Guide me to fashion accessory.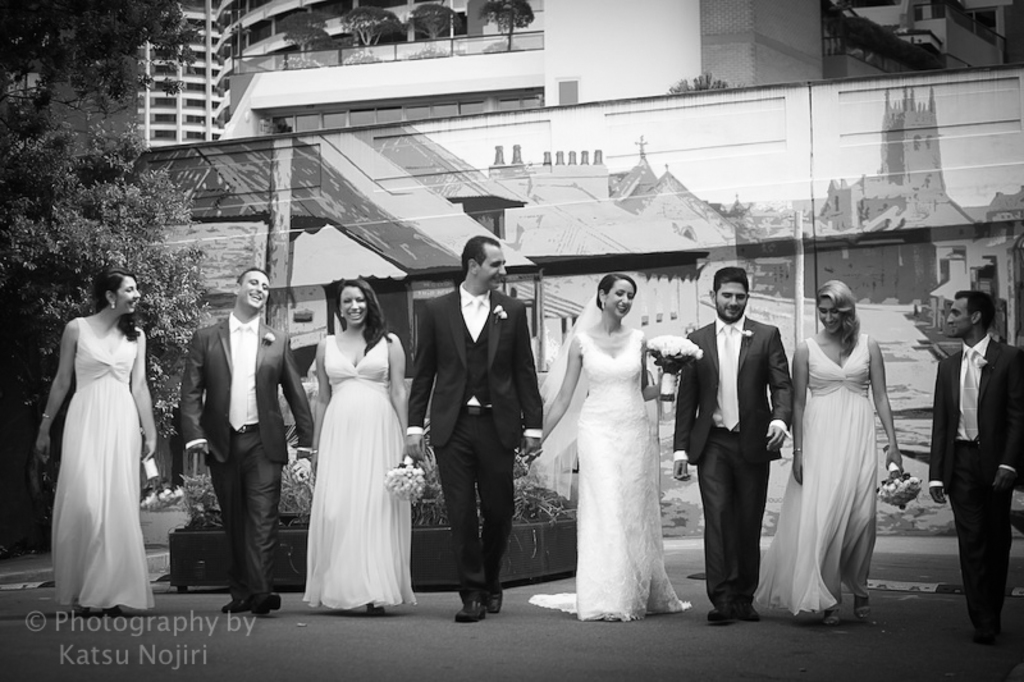
Guidance: x1=252 y1=595 x2=282 y2=615.
